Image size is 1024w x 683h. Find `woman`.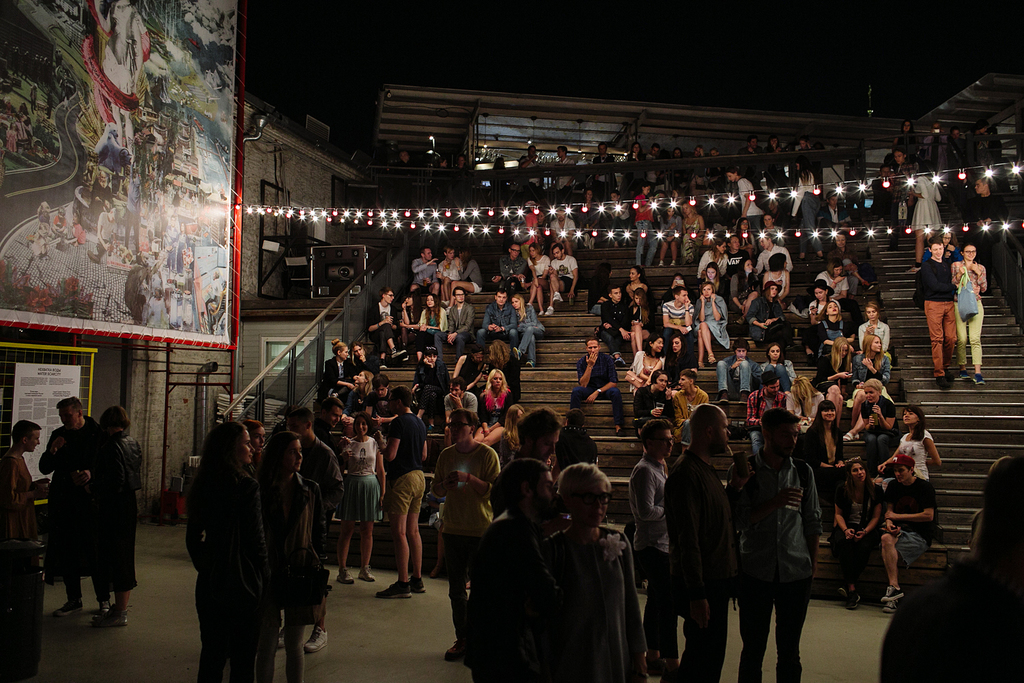
Rect(633, 366, 677, 447).
